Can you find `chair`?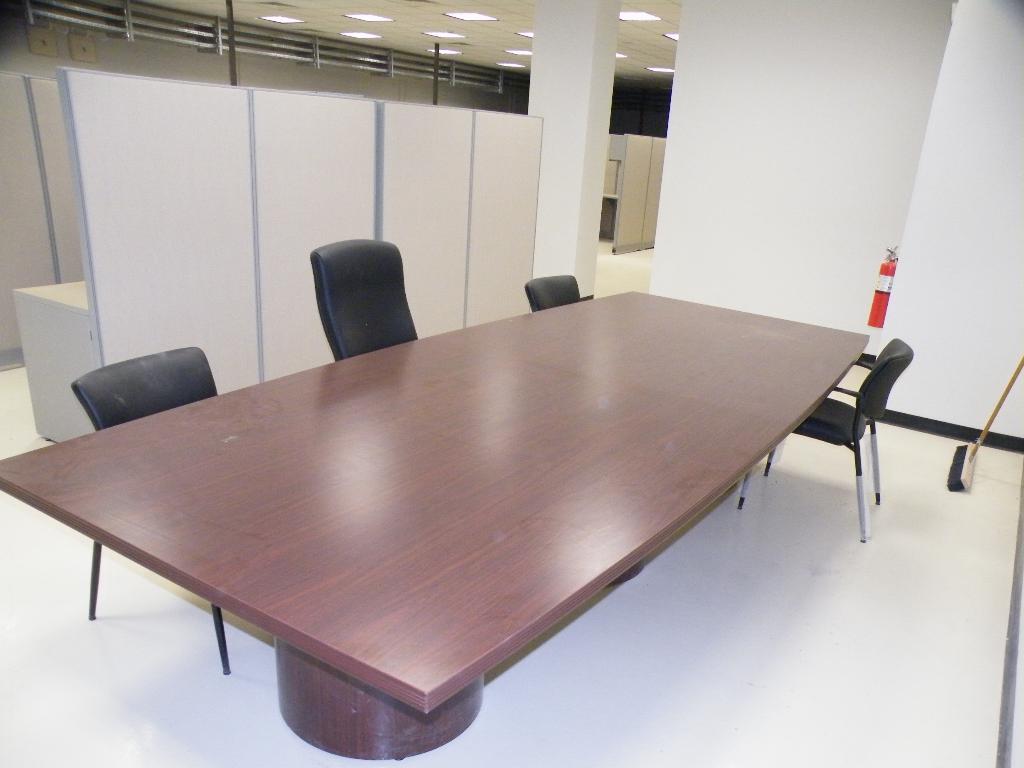
Yes, bounding box: [x1=67, y1=345, x2=231, y2=676].
